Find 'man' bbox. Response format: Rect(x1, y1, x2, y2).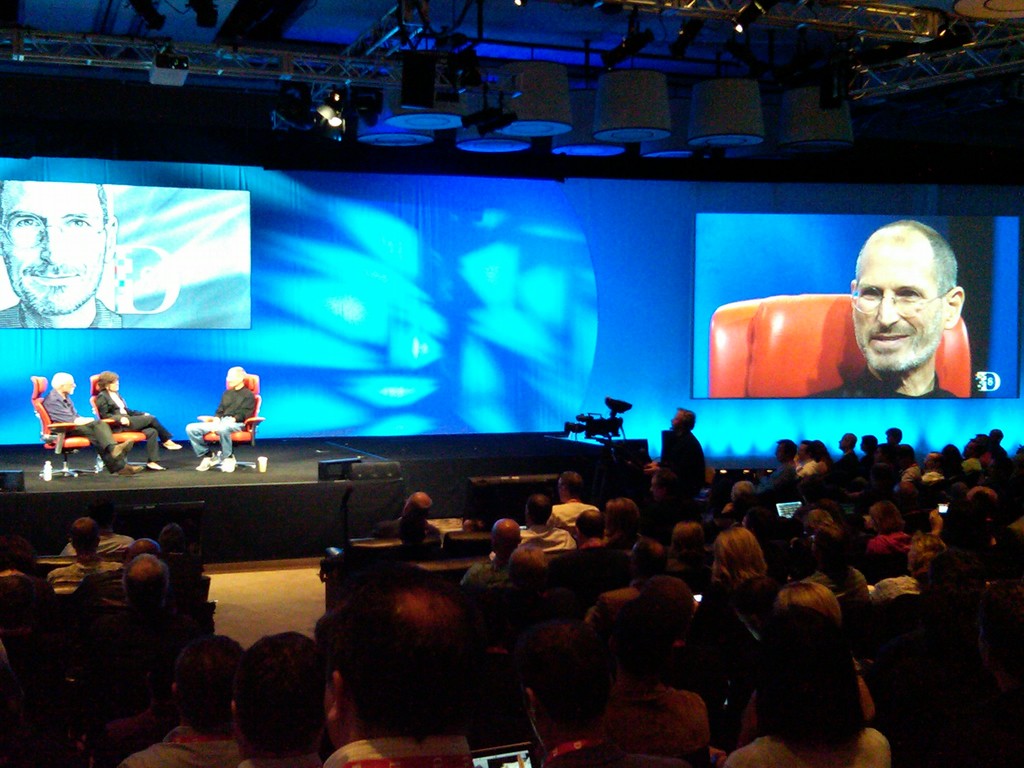
Rect(42, 372, 141, 477).
